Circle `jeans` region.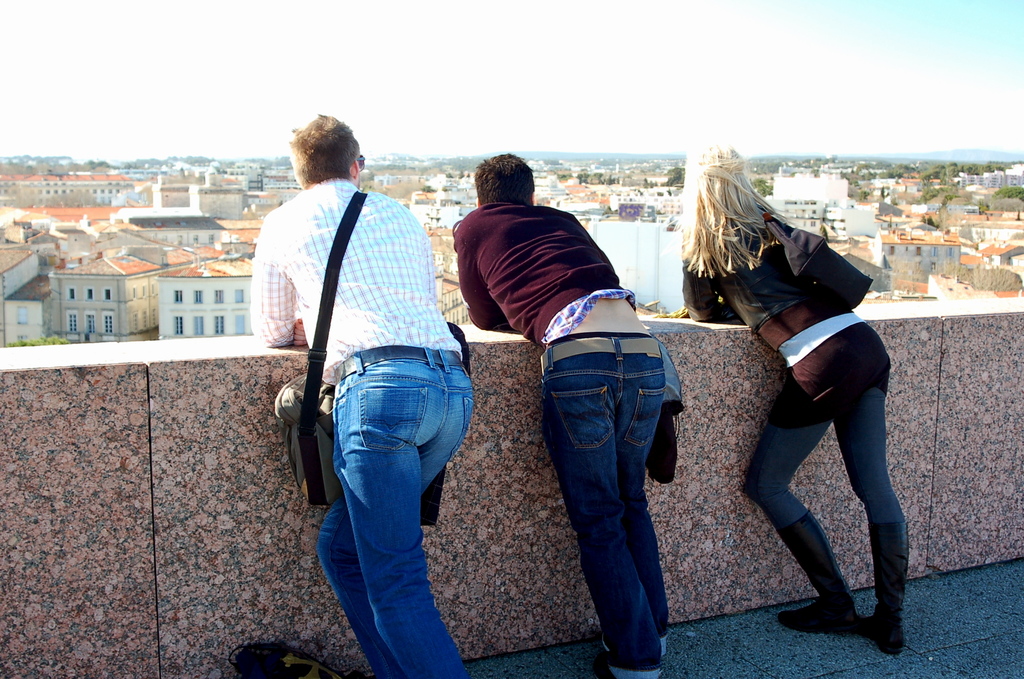
Region: 737,387,909,517.
